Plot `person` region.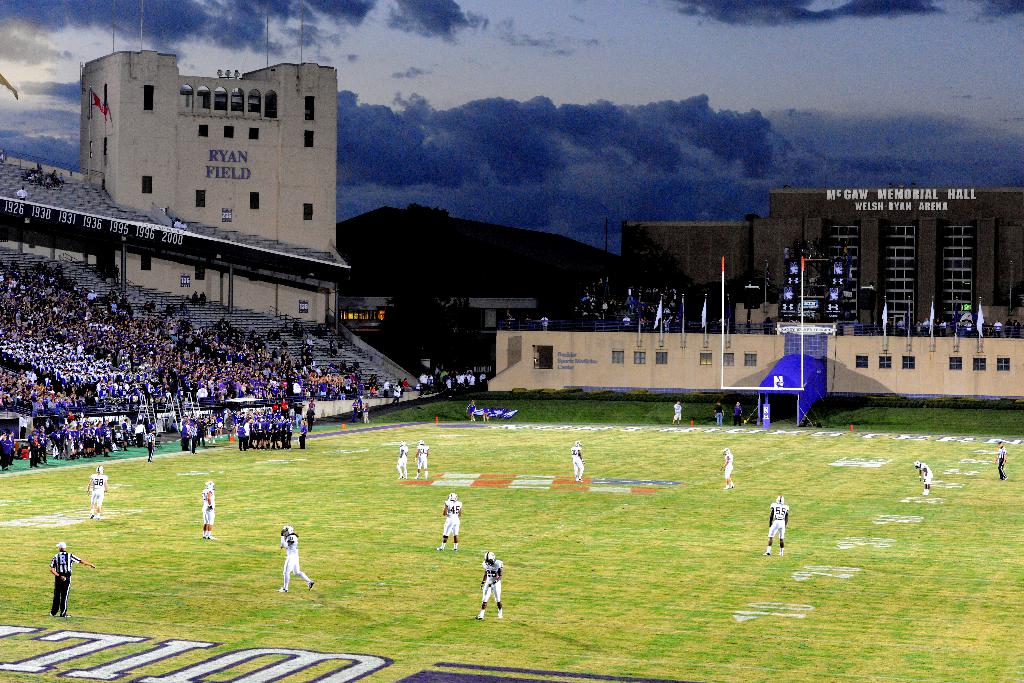
Plotted at {"left": 267, "top": 525, "right": 307, "bottom": 600}.
